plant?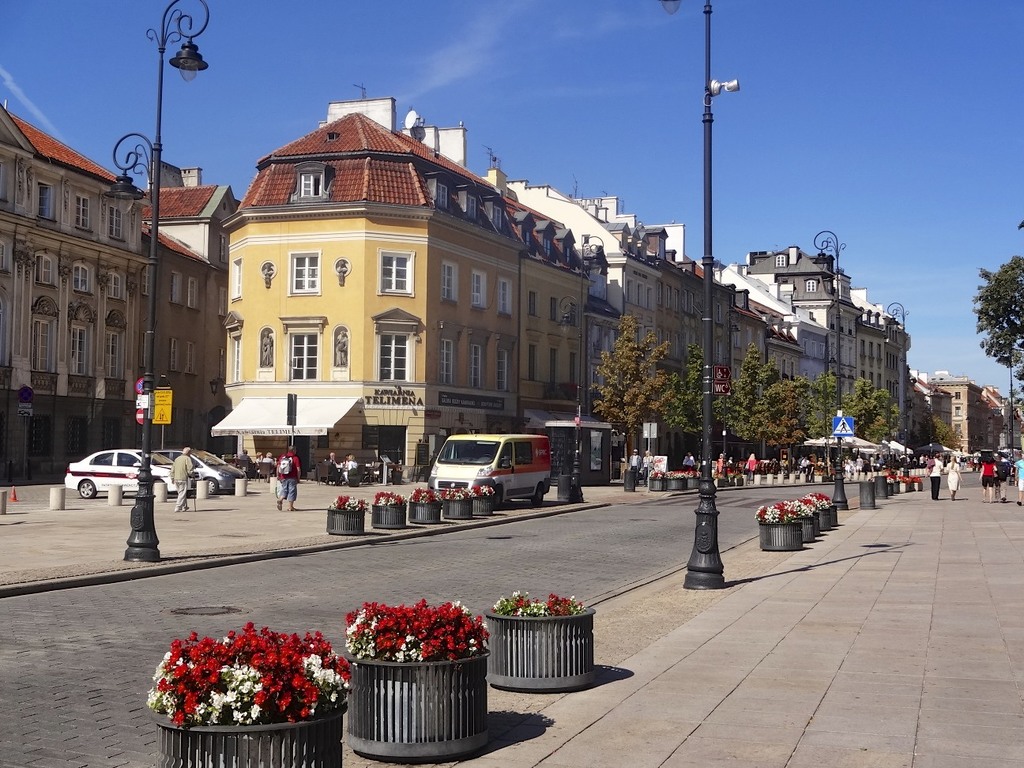
crop(410, 489, 441, 502)
